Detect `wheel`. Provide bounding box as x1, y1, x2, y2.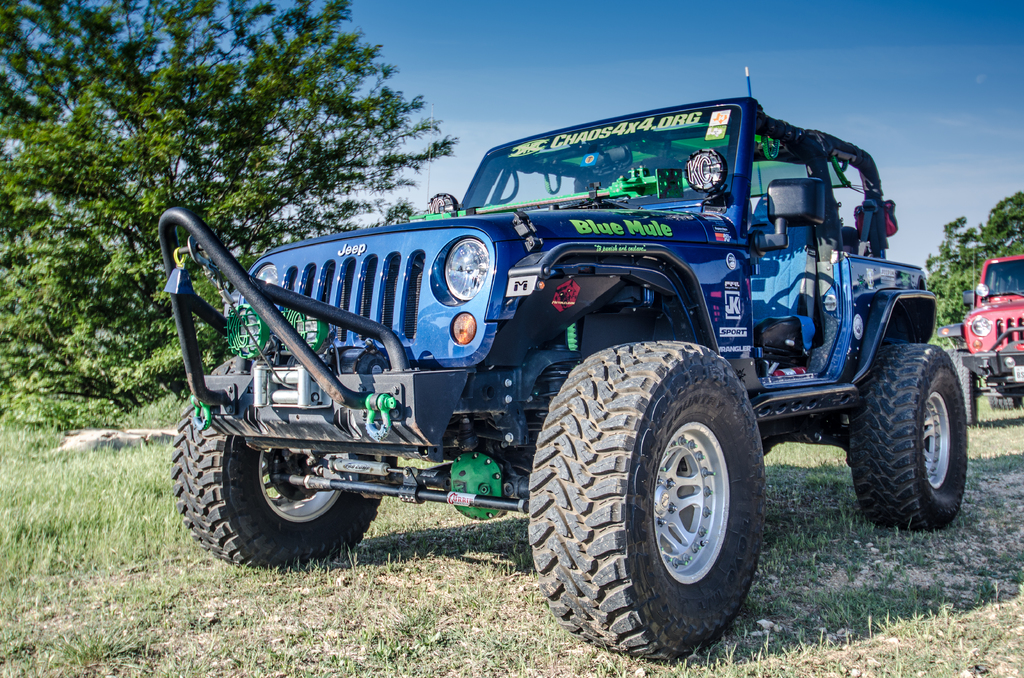
851, 343, 967, 535.
